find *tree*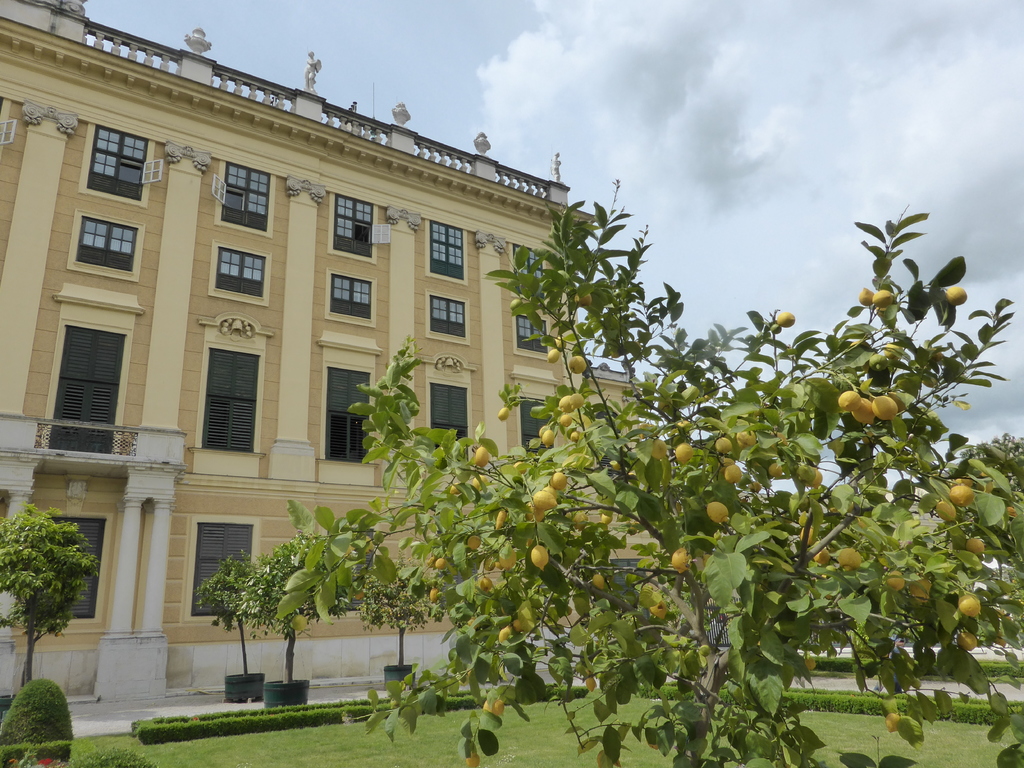
[left=195, top=550, right=266, bottom=678]
